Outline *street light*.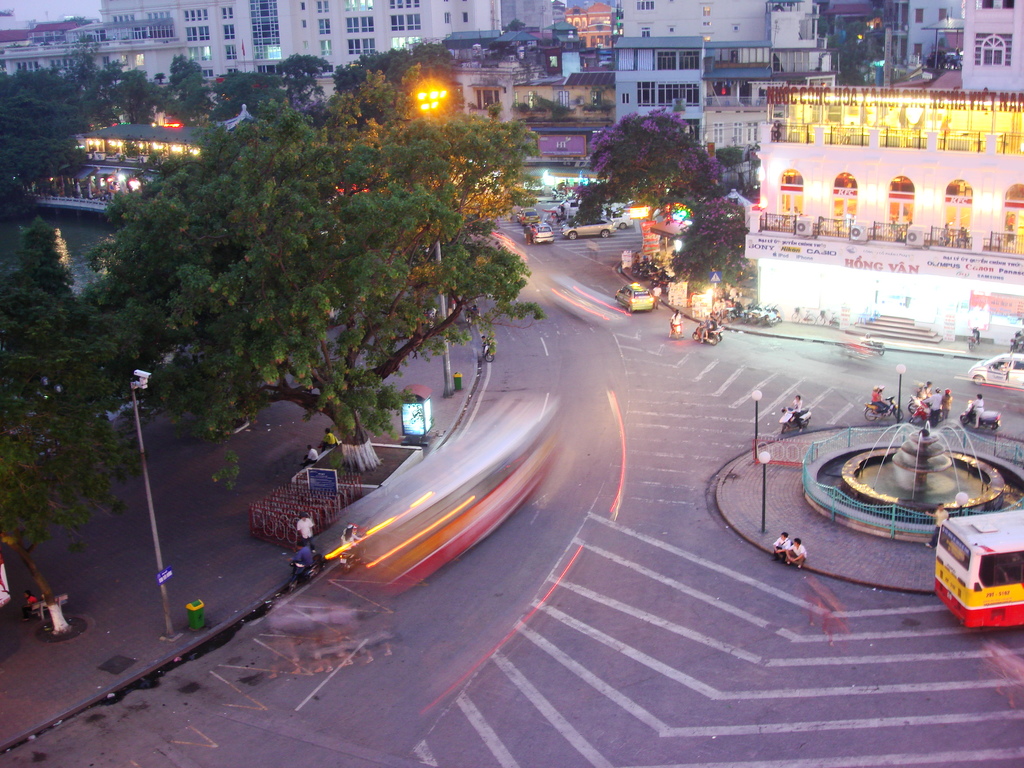
Outline: {"x1": 408, "y1": 81, "x2": 463, "y2": 404}.
